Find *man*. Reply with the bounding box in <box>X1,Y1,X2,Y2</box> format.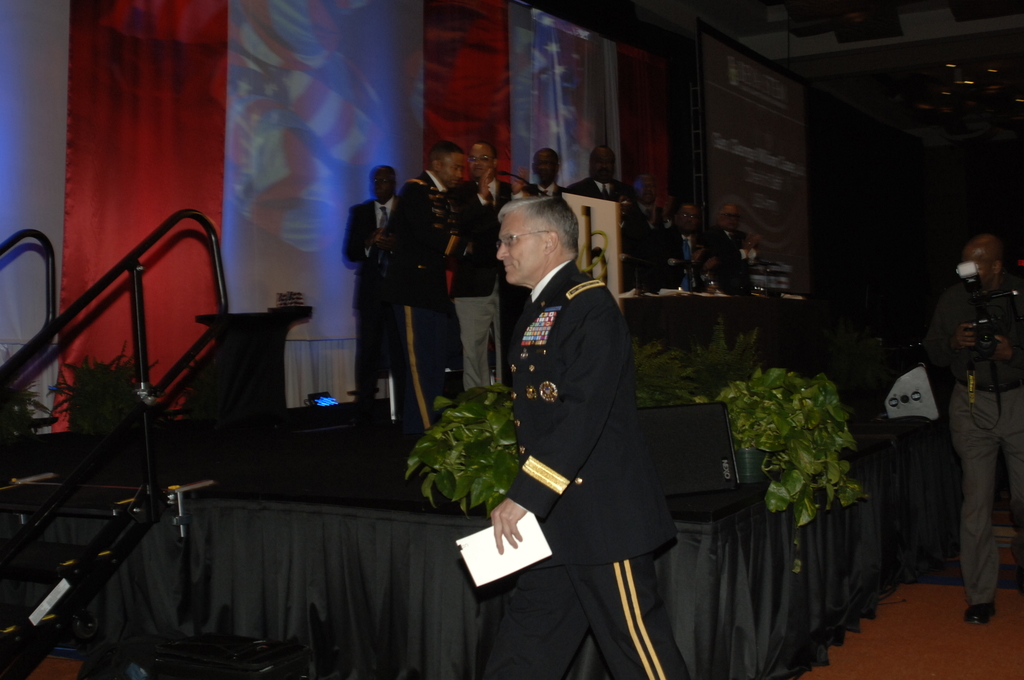
<box>472,163,688,666</box>.
